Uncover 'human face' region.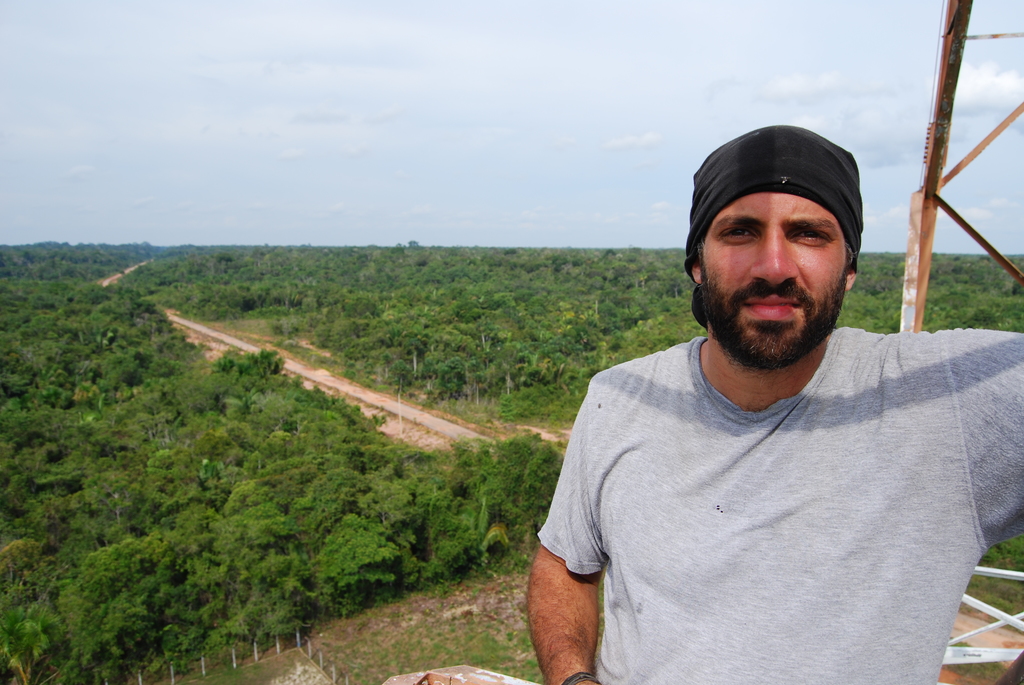
Uncovered: 700/187/839/372.
